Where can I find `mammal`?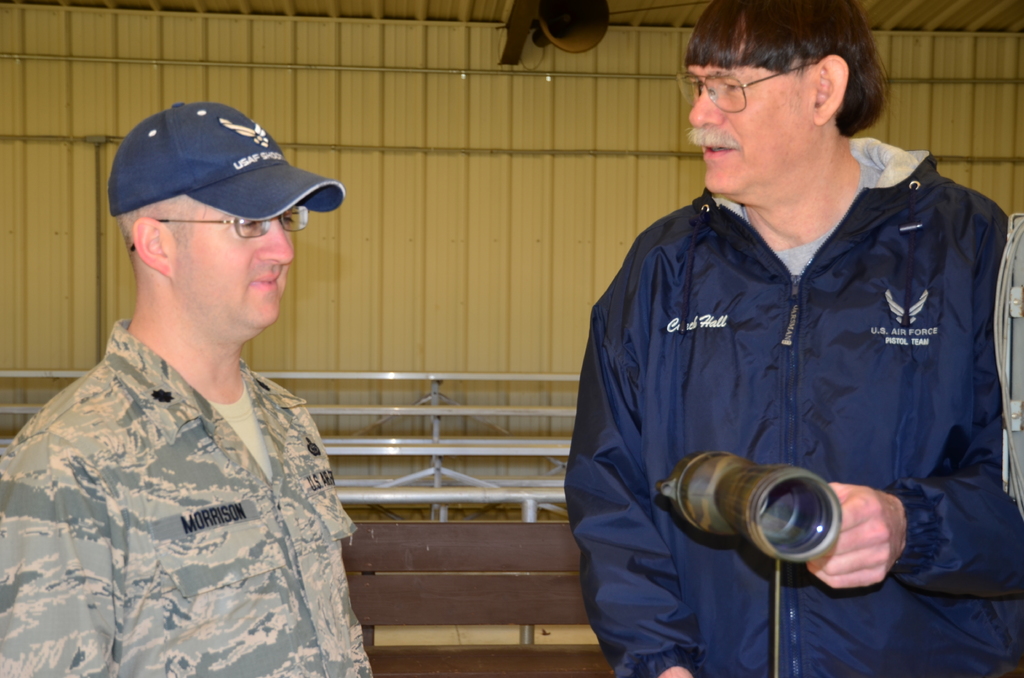
You can find it at region(561, 0, 1018, 677).
